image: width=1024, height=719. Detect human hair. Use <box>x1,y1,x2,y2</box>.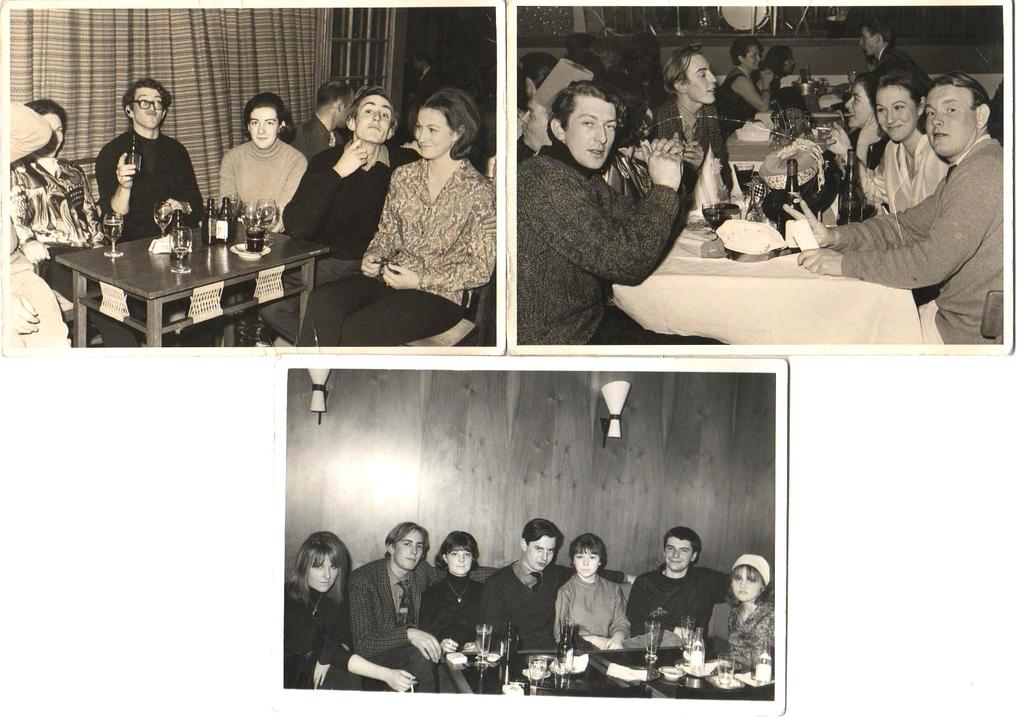
<box>730,35,759,68</box>.
